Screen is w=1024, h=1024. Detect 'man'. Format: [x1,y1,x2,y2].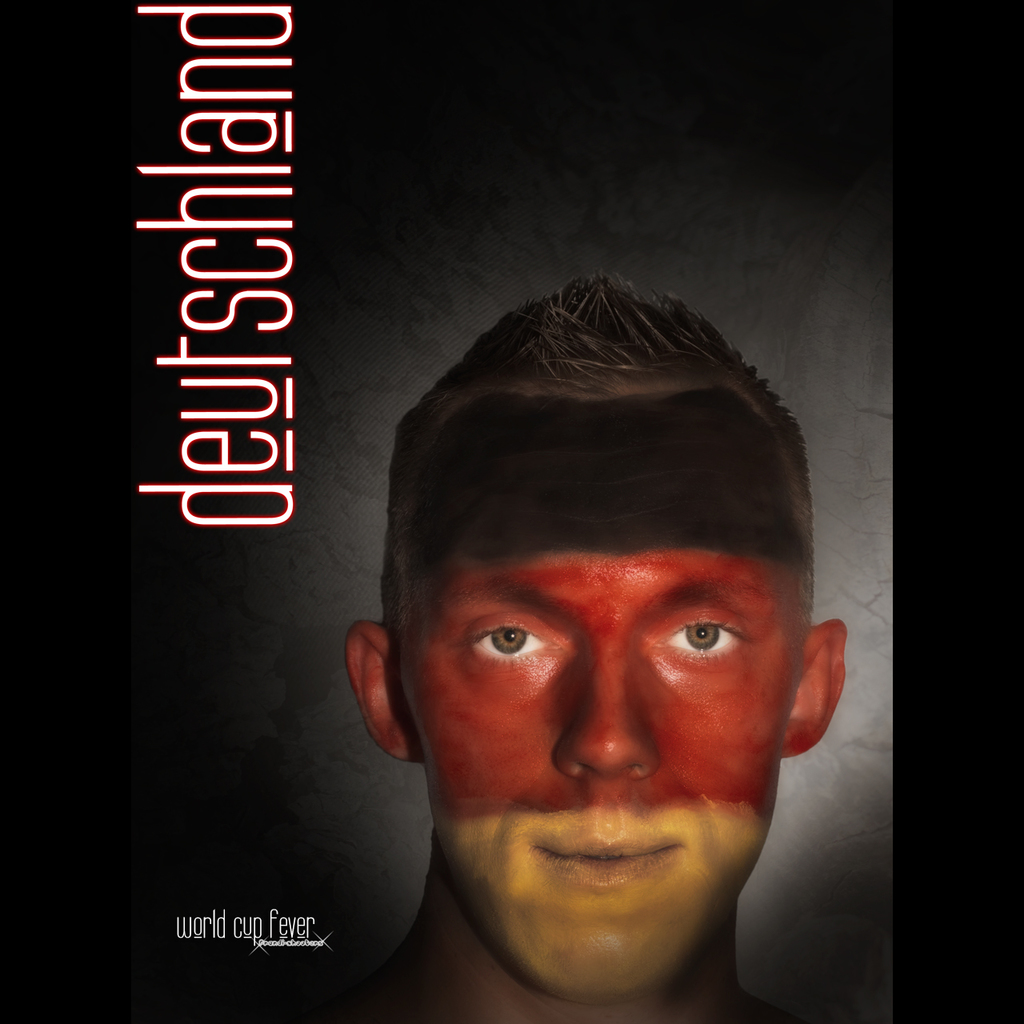
[250,267,943,1023].
